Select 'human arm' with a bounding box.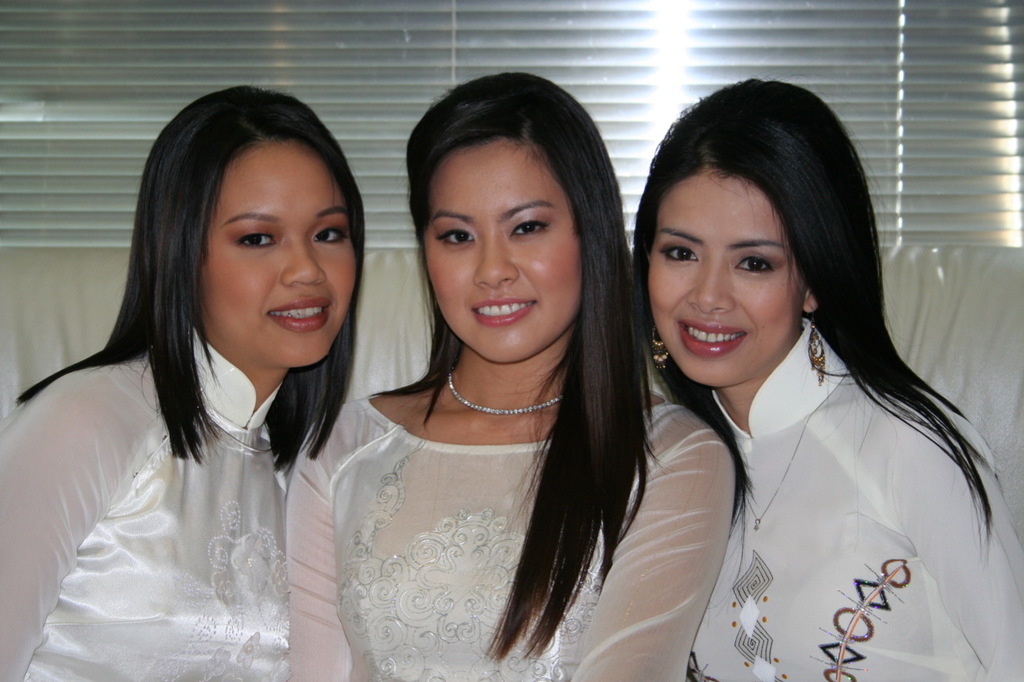
bbox=(892, 399, 1023, 681).
